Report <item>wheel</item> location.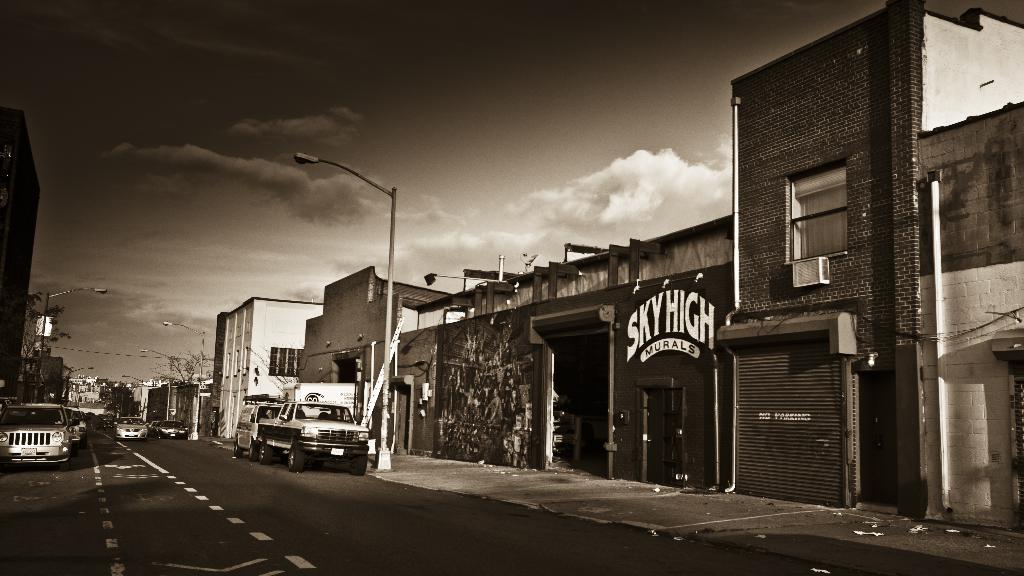
Report: {"left": 234, "top": 441, "right": 240, "bottom": 460}.
